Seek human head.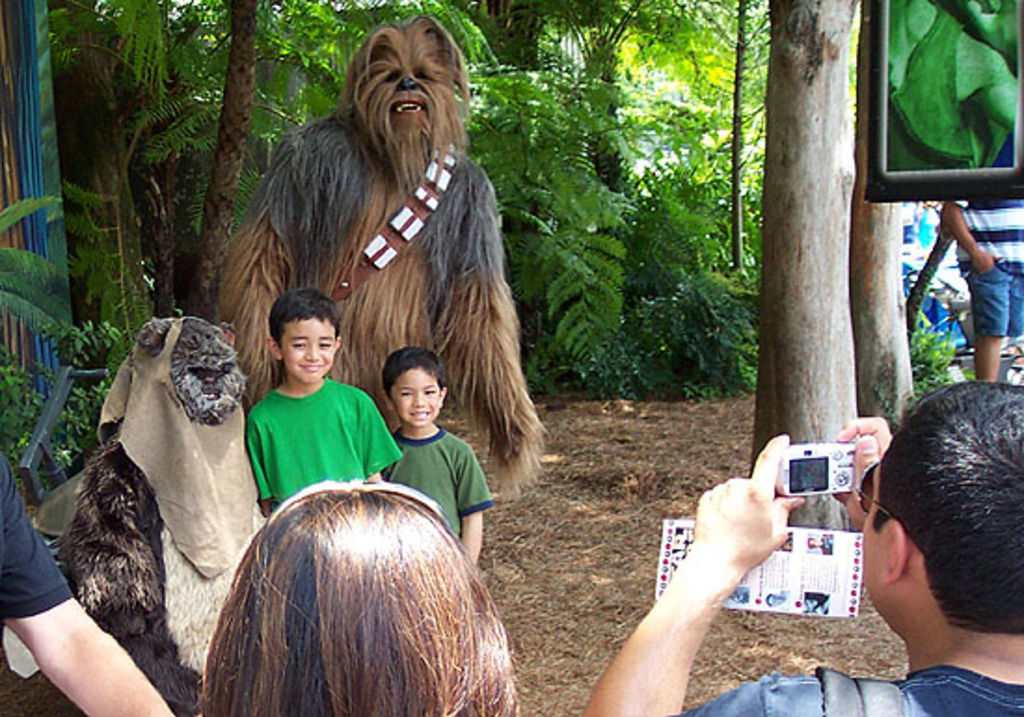
bbox(270, 291, 339, 386).
